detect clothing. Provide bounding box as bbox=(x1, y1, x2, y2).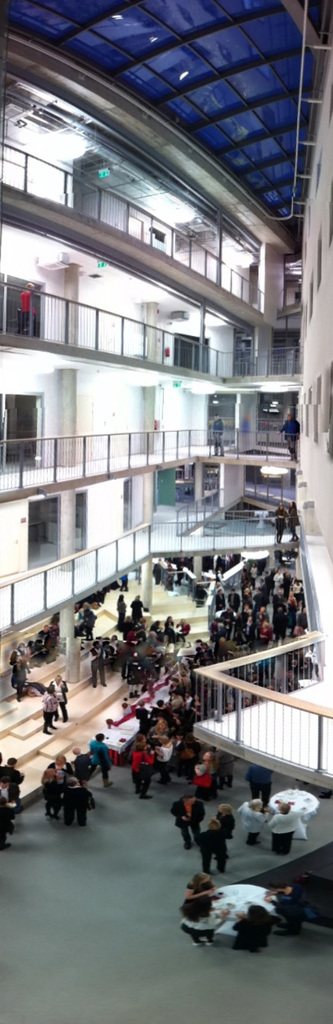
bbox=(72, 752, 87, 775).
